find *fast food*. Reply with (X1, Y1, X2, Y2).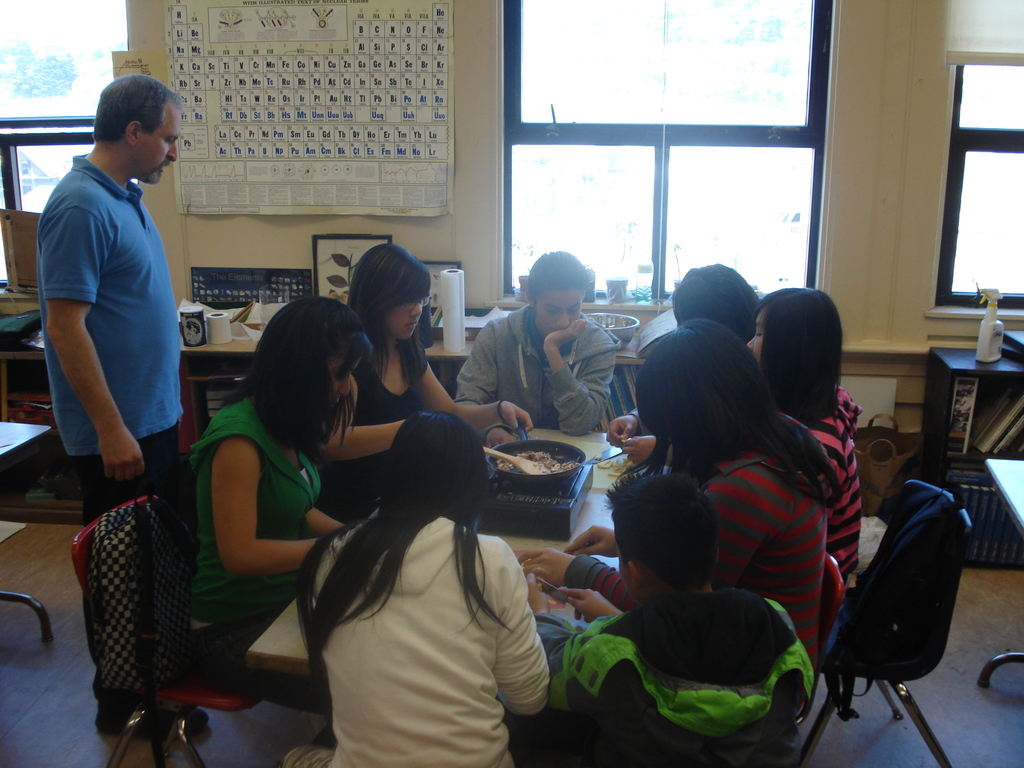
(495, 455, 511, 471).
